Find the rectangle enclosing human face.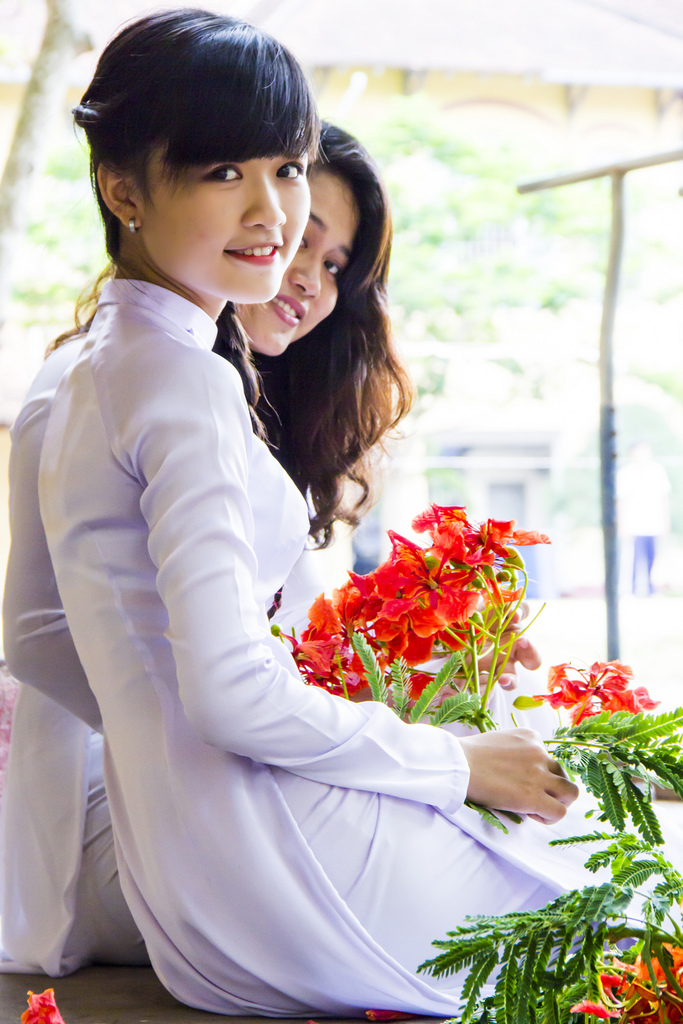
l=229, t=170, r=362, b=352.
